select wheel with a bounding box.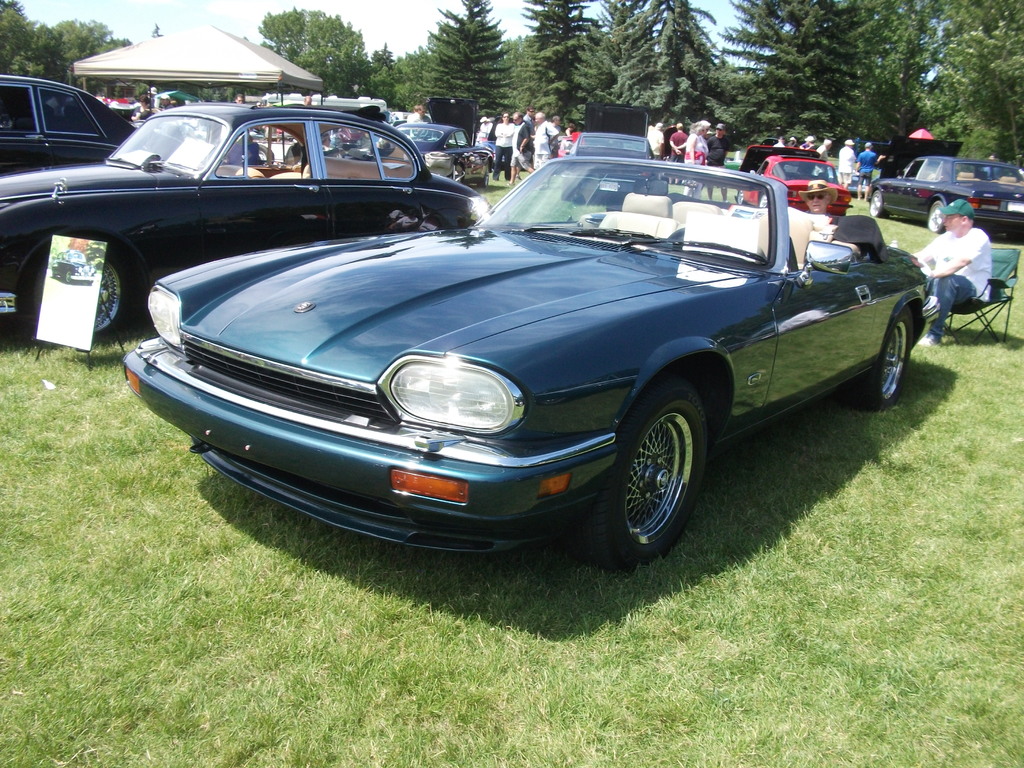
BBox(737, 189, 744, 204).
